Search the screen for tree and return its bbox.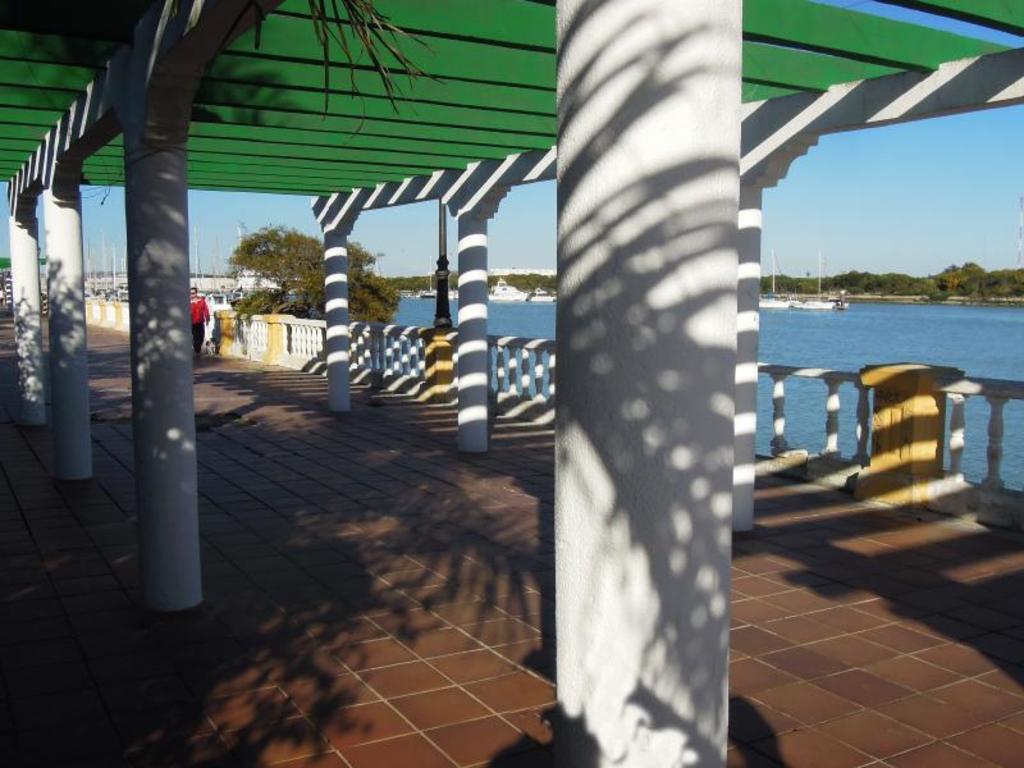
Found: region(220, 221, 402, 340).
